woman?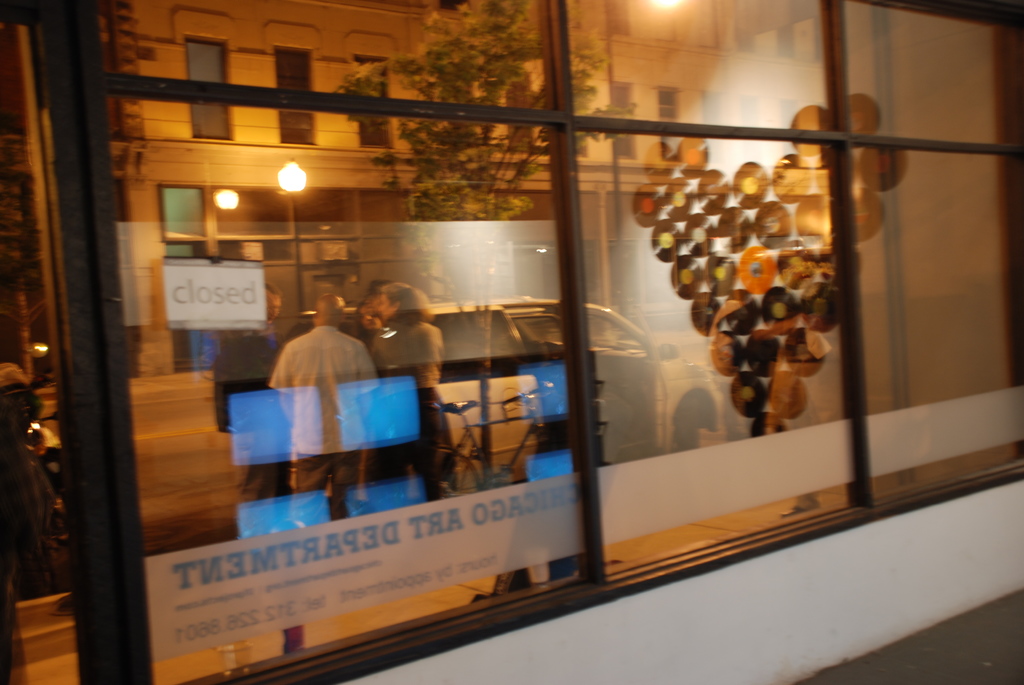
374 281 454 507
